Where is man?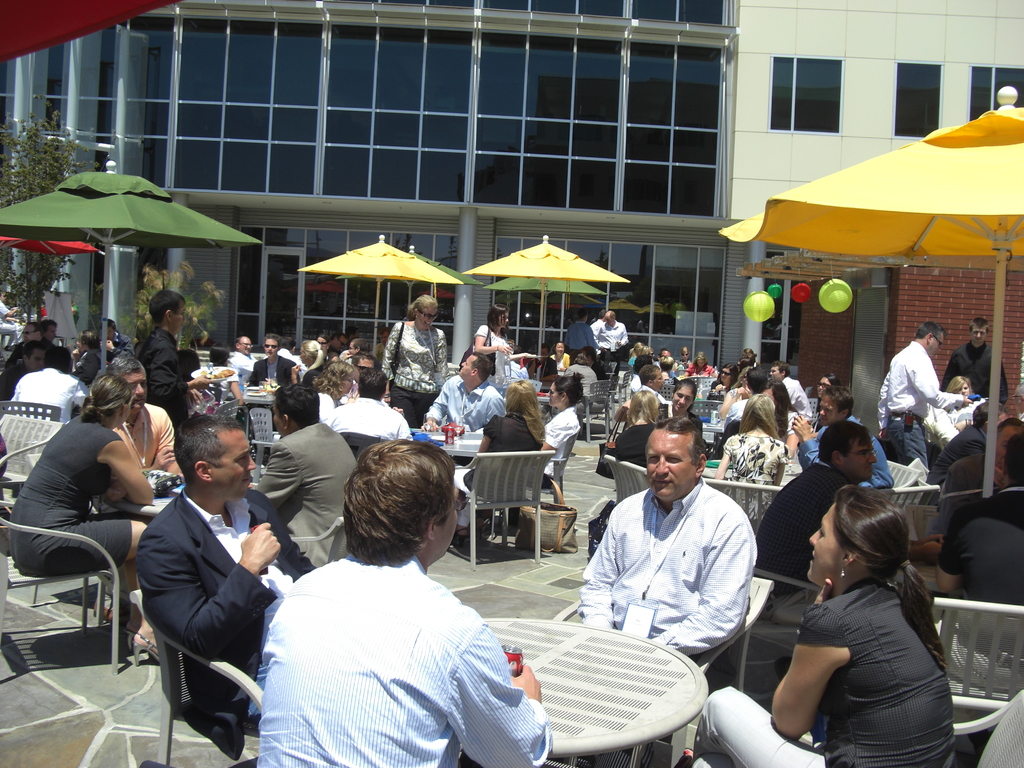
crop(634, 362, 671, 406).
